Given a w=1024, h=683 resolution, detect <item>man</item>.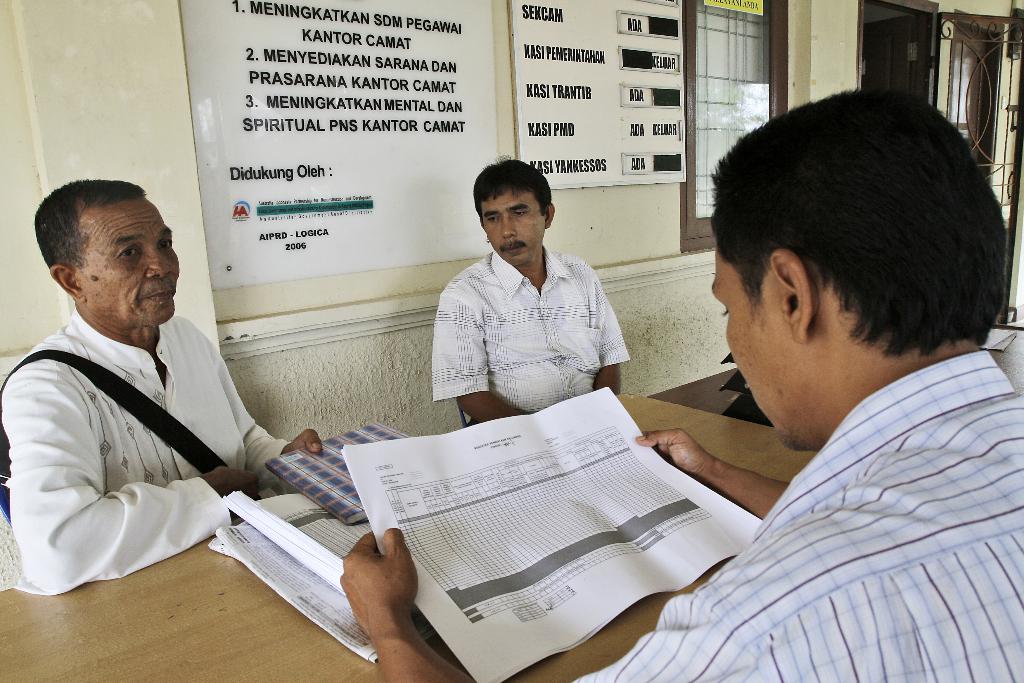
detection(0, 180, 319, 593).
